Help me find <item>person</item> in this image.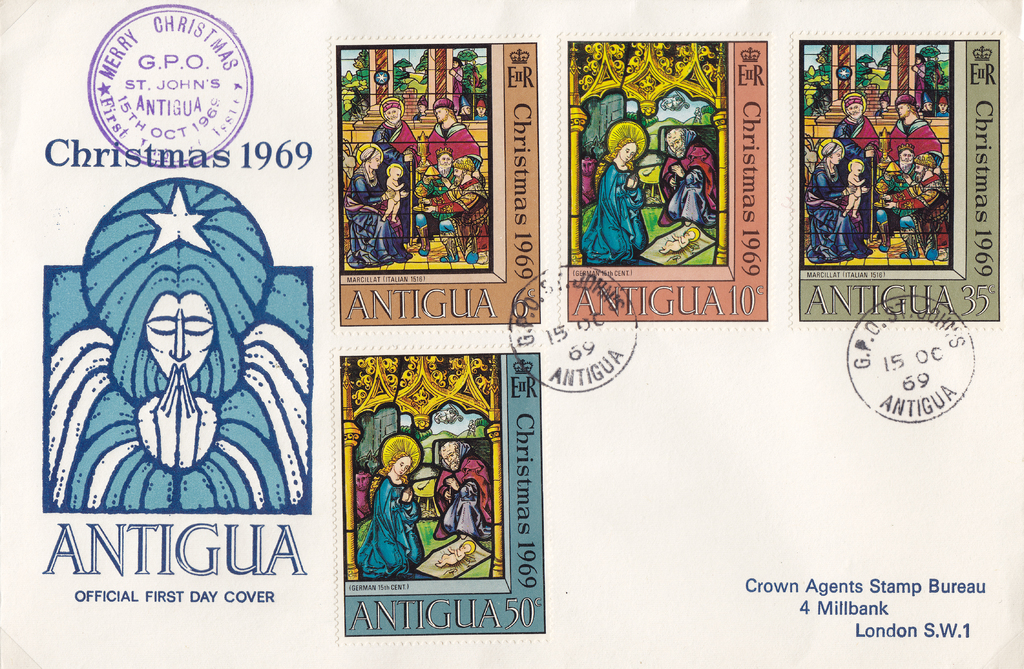
Found it: 355, 451, 425, 579.
